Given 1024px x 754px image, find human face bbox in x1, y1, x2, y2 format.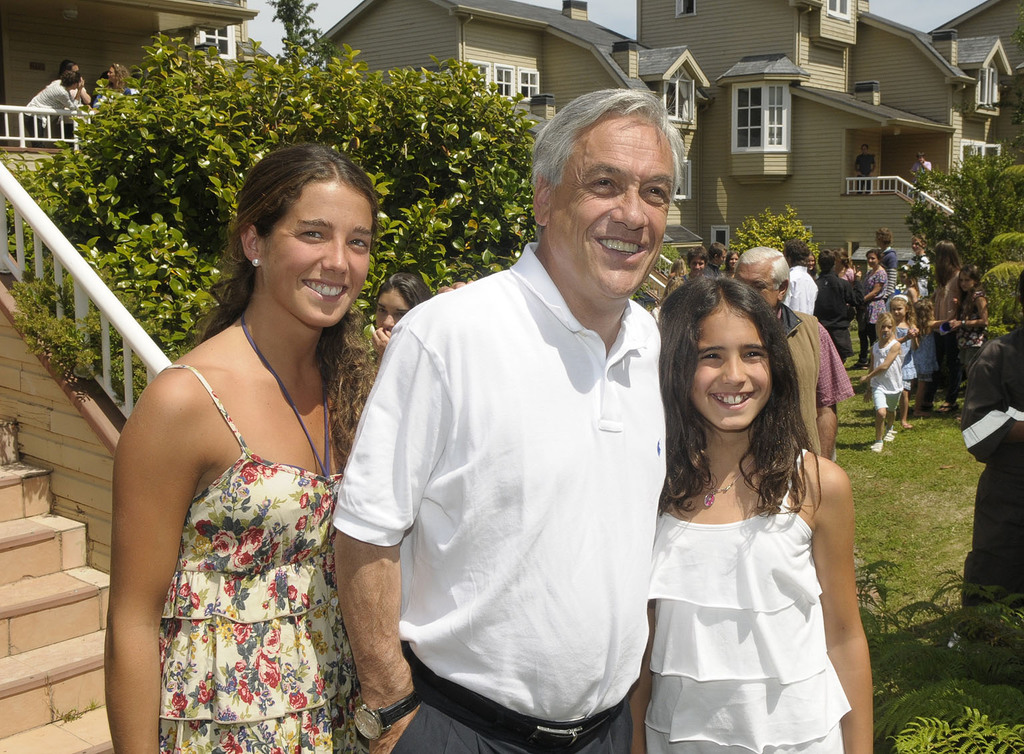
547, 111, 673, 298.
